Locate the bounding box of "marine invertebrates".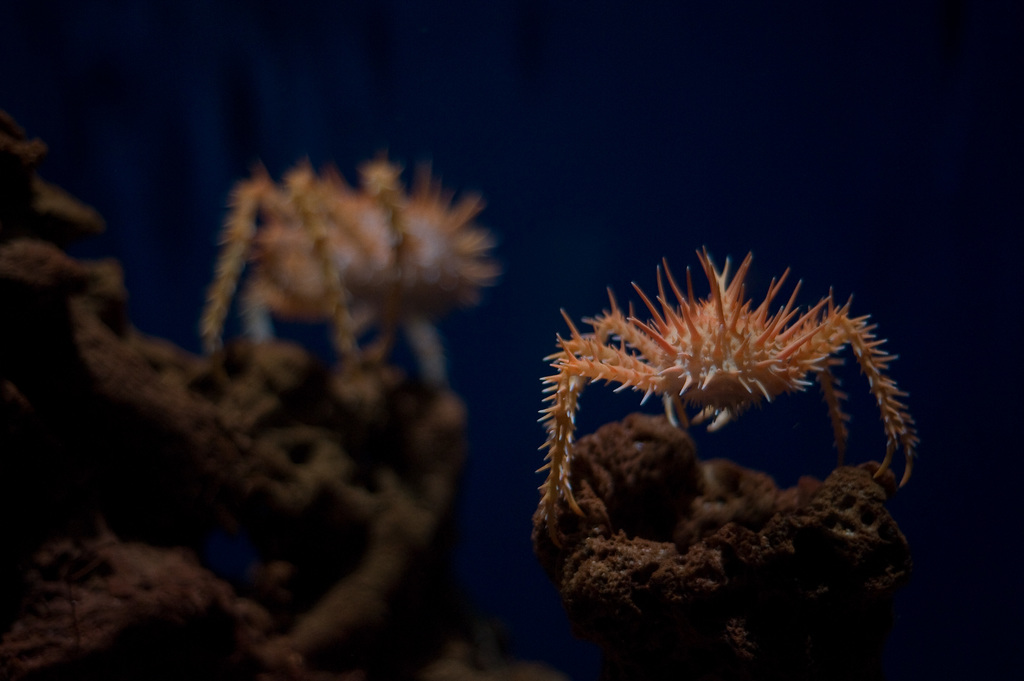
Bounding box: l=182, t=130, r=522, b=420.
